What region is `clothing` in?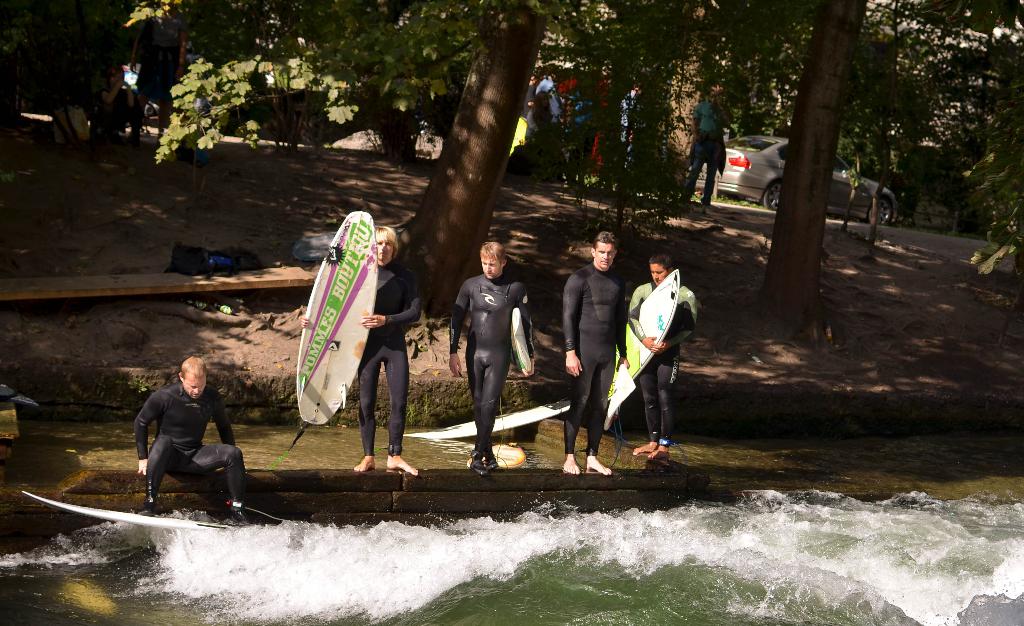
(x1=129, y1=372, x2=248, y2=508).
